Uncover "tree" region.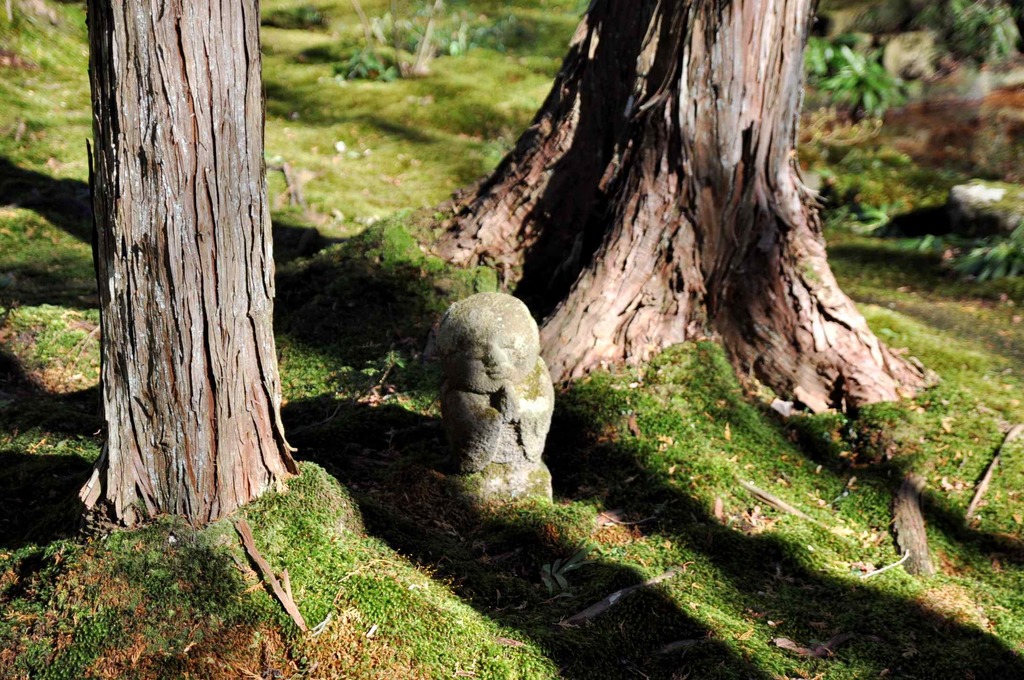
Uncovered: select_region(49, 24, 334, 542).
